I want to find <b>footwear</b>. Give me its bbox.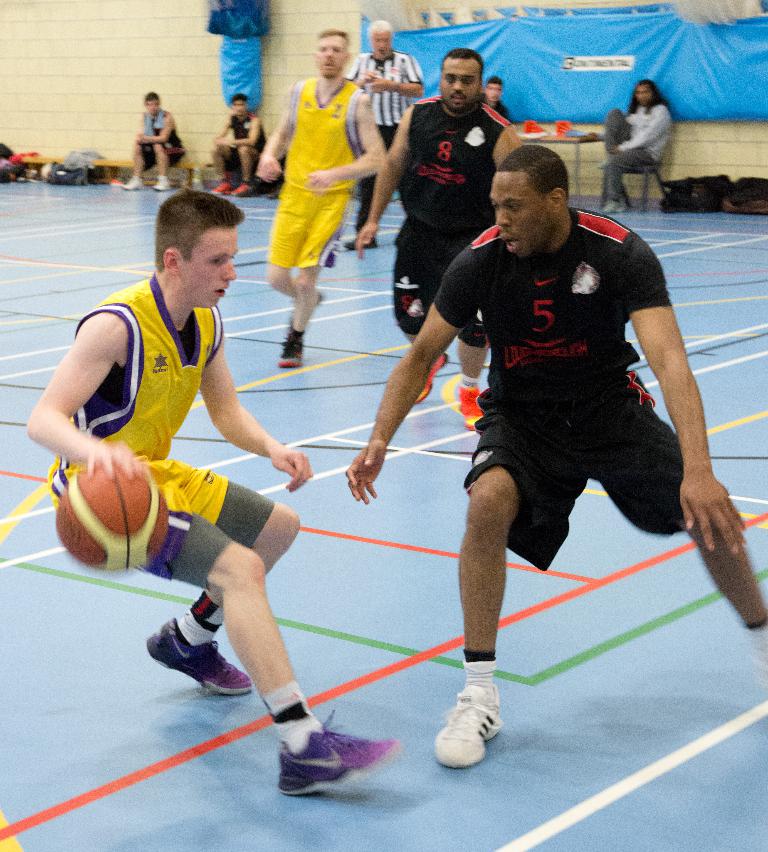
bbox=[278, 330, 308, 373].
